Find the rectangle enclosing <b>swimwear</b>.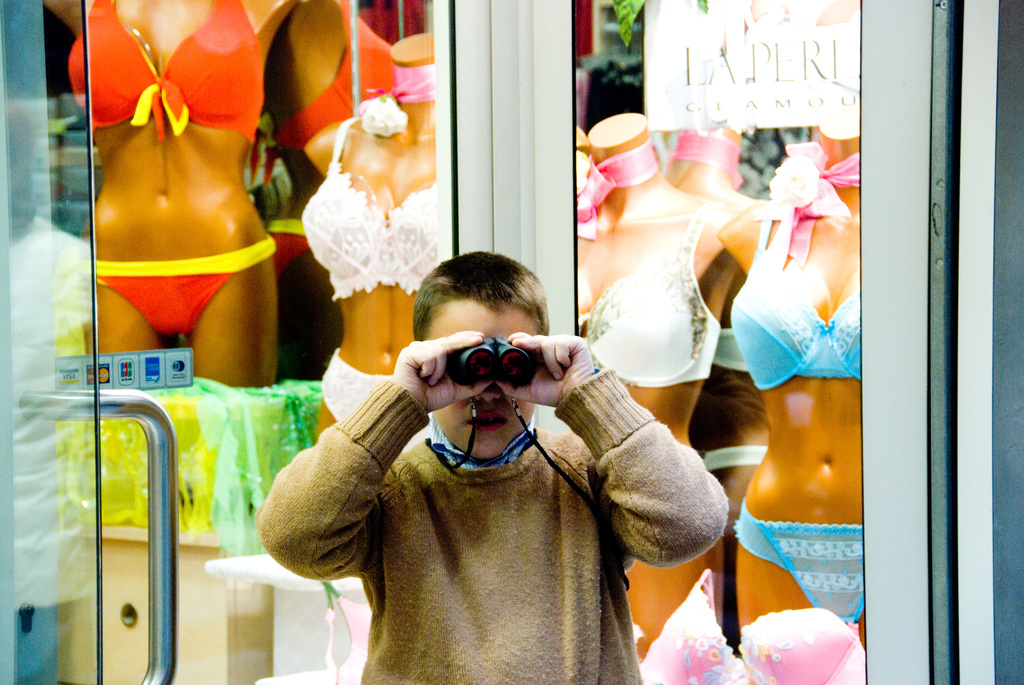
<bbox>89, 237, 278, 342</bbox>.
